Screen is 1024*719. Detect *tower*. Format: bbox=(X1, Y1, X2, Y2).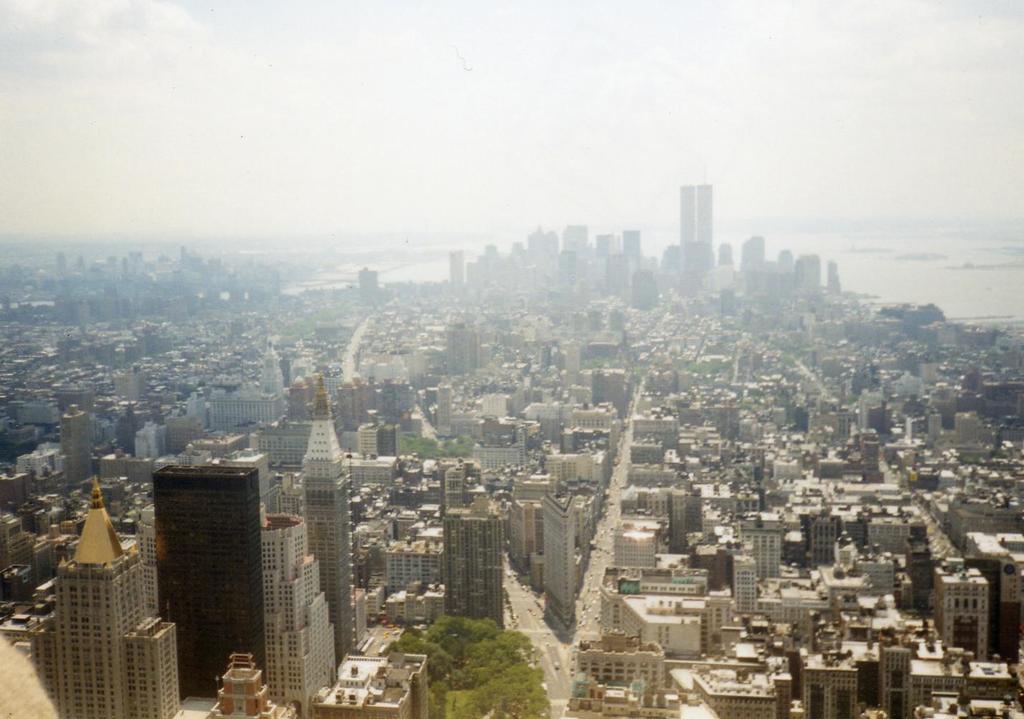
bbox=(152, 465, 265, 700).
